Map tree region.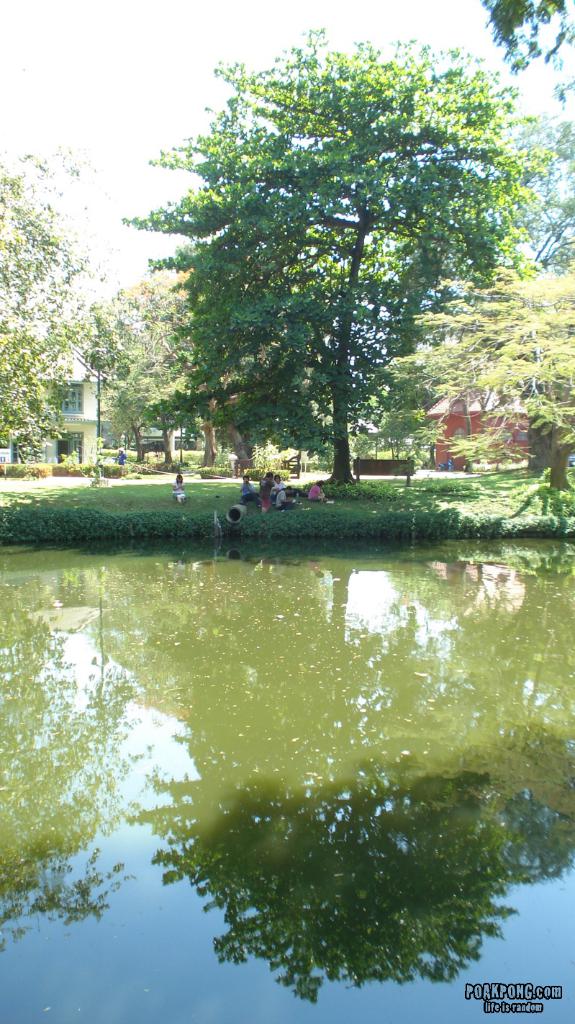
Mapped to (x1=0, y1=133, x2=122, y2=476).
